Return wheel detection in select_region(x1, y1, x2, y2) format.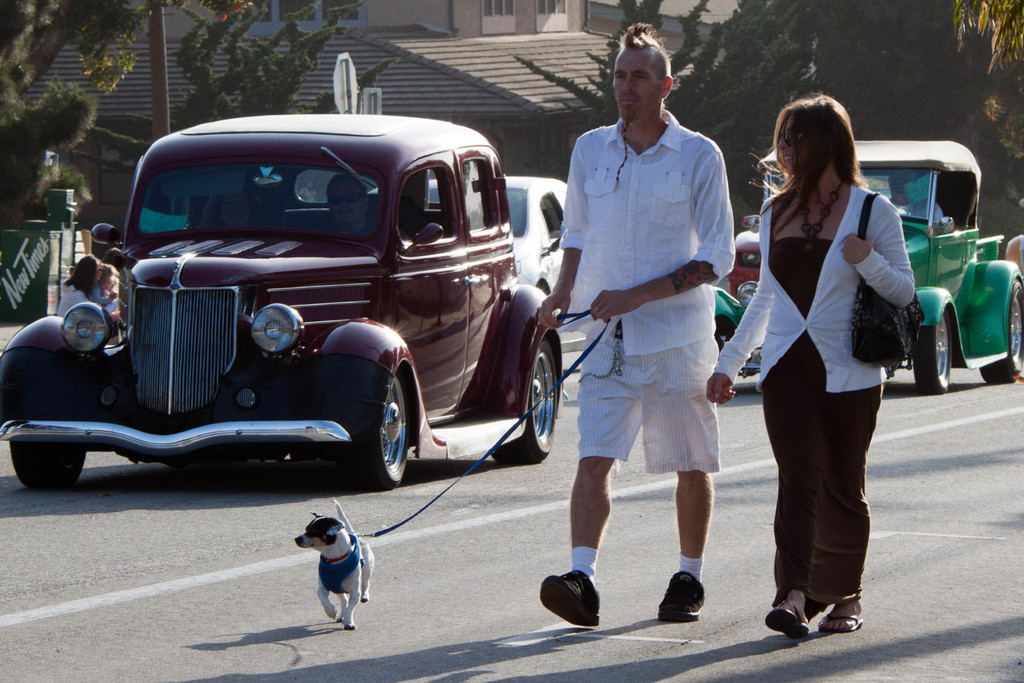
select_region(357, 372, 409, 494).
